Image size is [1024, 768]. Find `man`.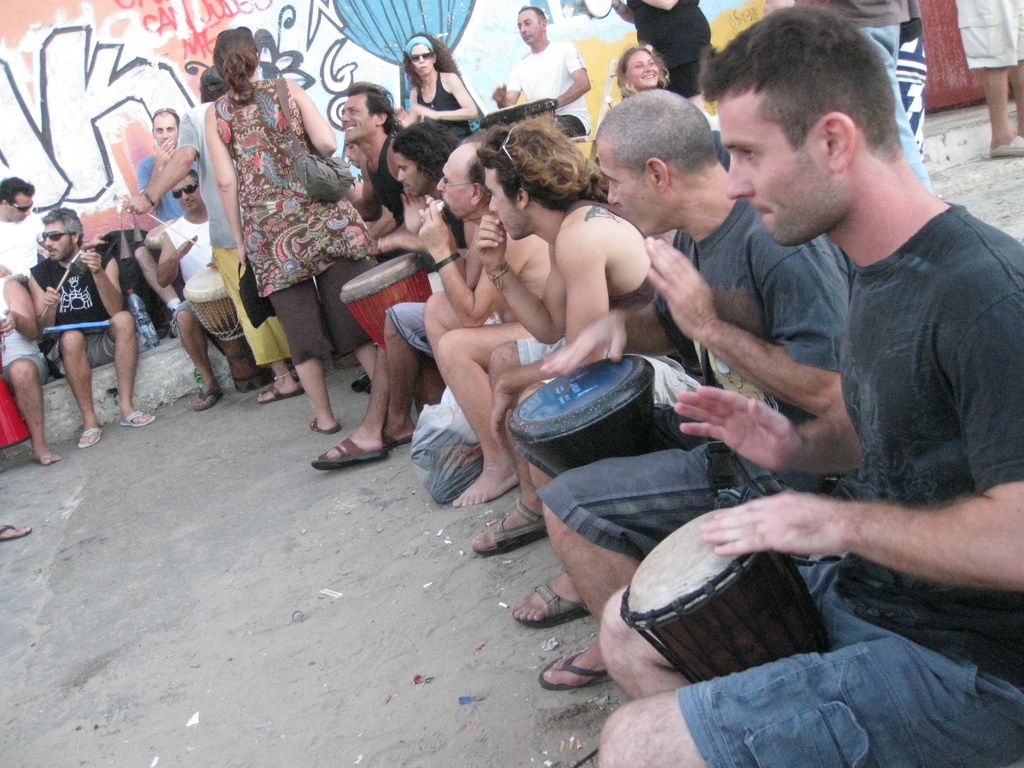
348,84,406,392.
